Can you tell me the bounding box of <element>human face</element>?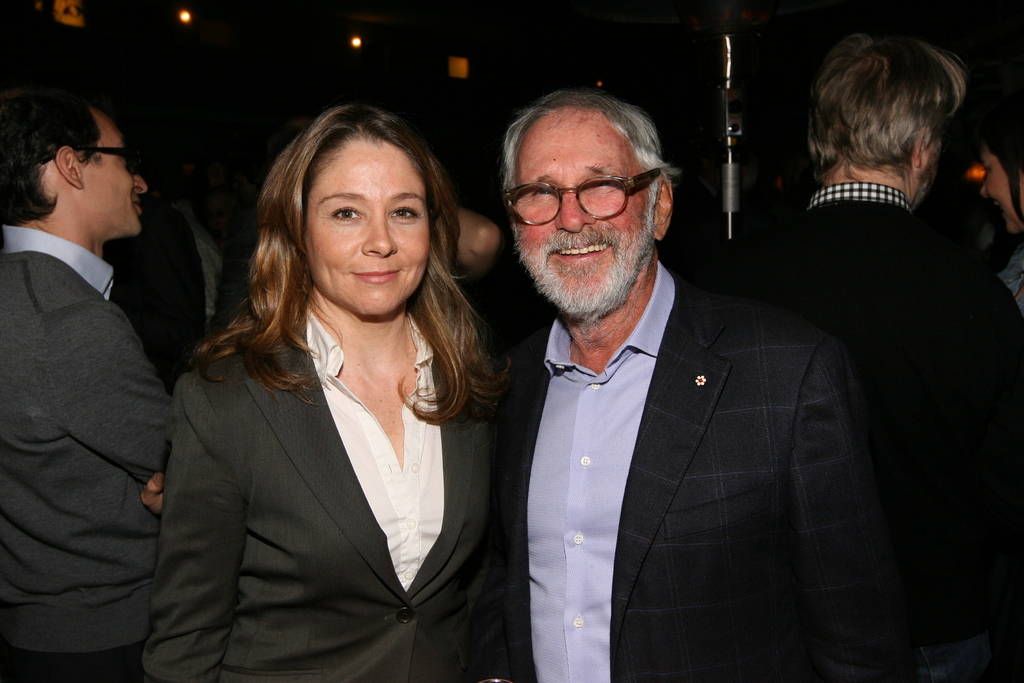
304 138 431 320.
